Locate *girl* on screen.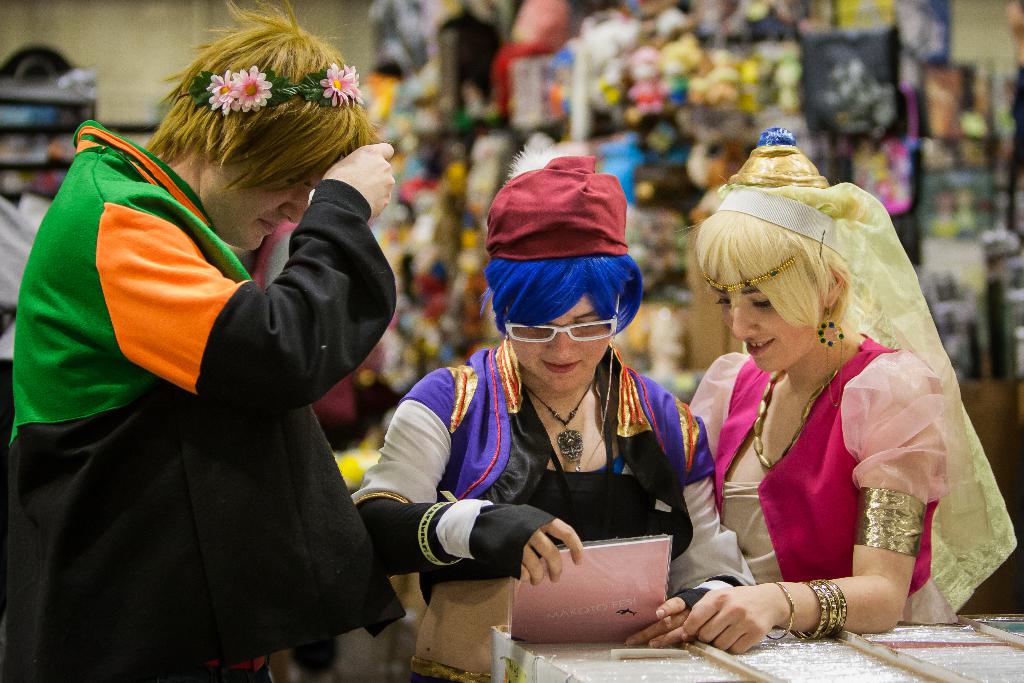
On screen at bbox=[685, 121, 1020, 657].
